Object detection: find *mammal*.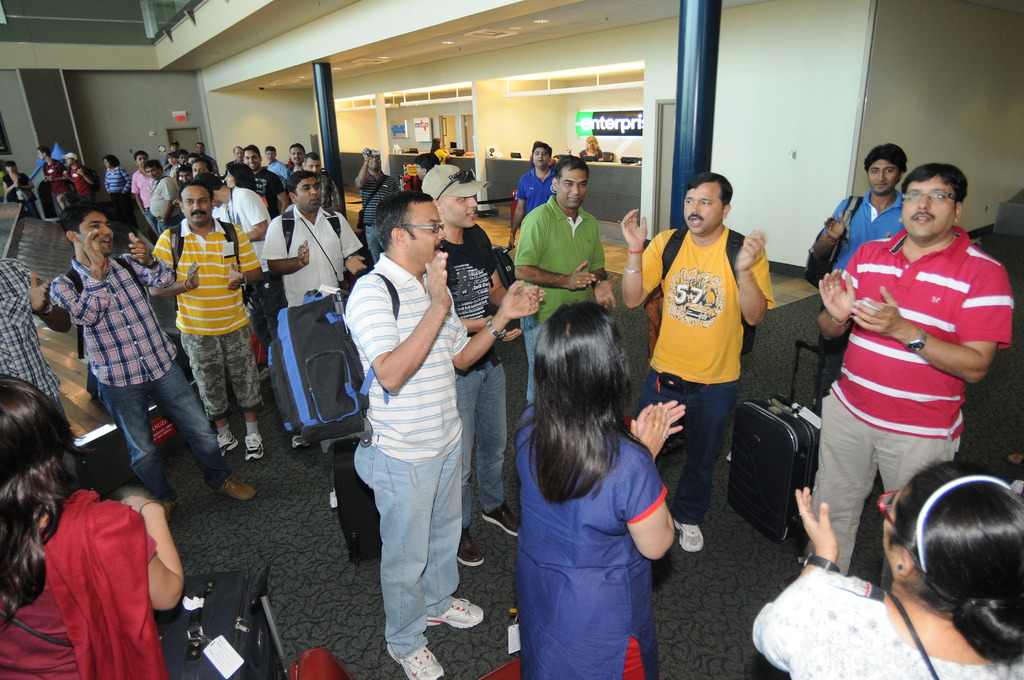
0, 165, 6, 198.
